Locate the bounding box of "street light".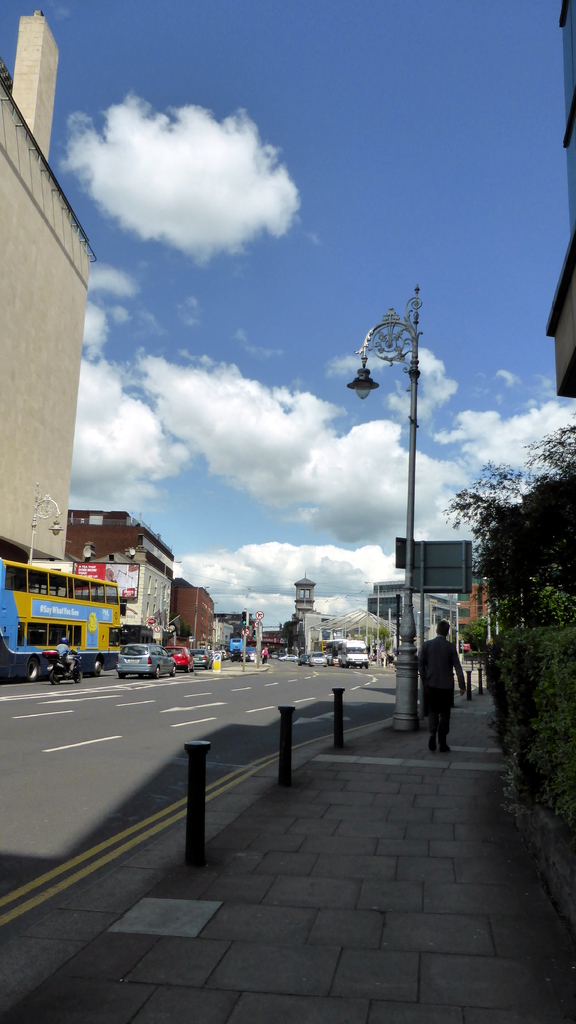
Bounding box: [left=456, top=599, right=463, bottom=664].
